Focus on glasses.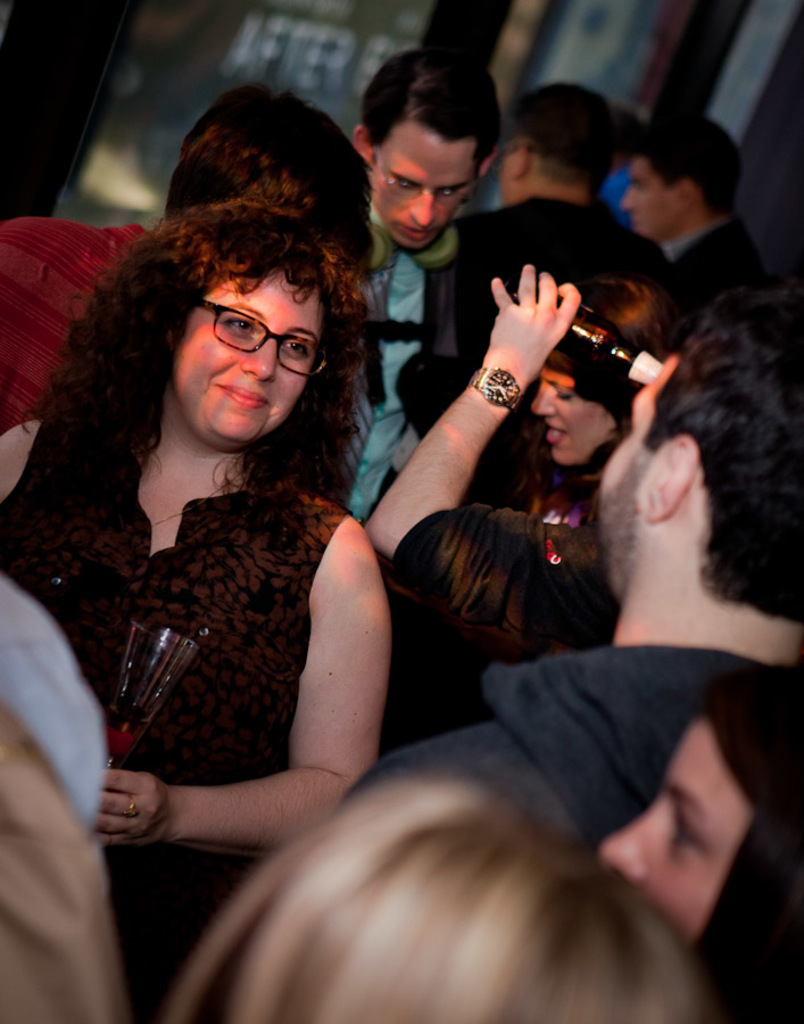
Focused at box=[201, 288, 309, 360].
